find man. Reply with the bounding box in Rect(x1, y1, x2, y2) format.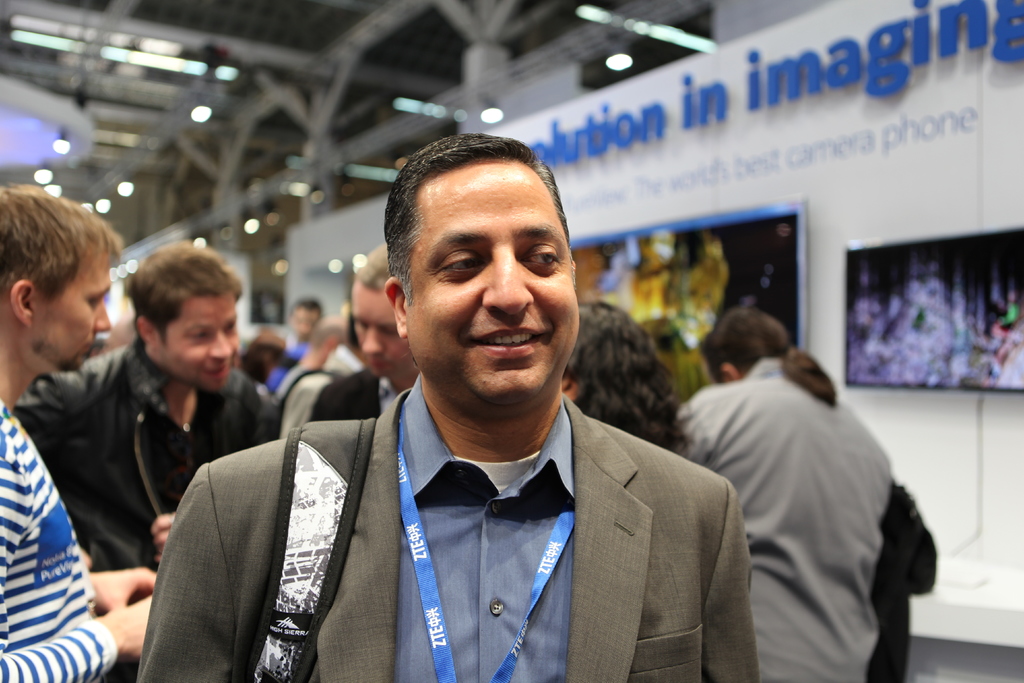
Rect(275, 236, 426, 431).
